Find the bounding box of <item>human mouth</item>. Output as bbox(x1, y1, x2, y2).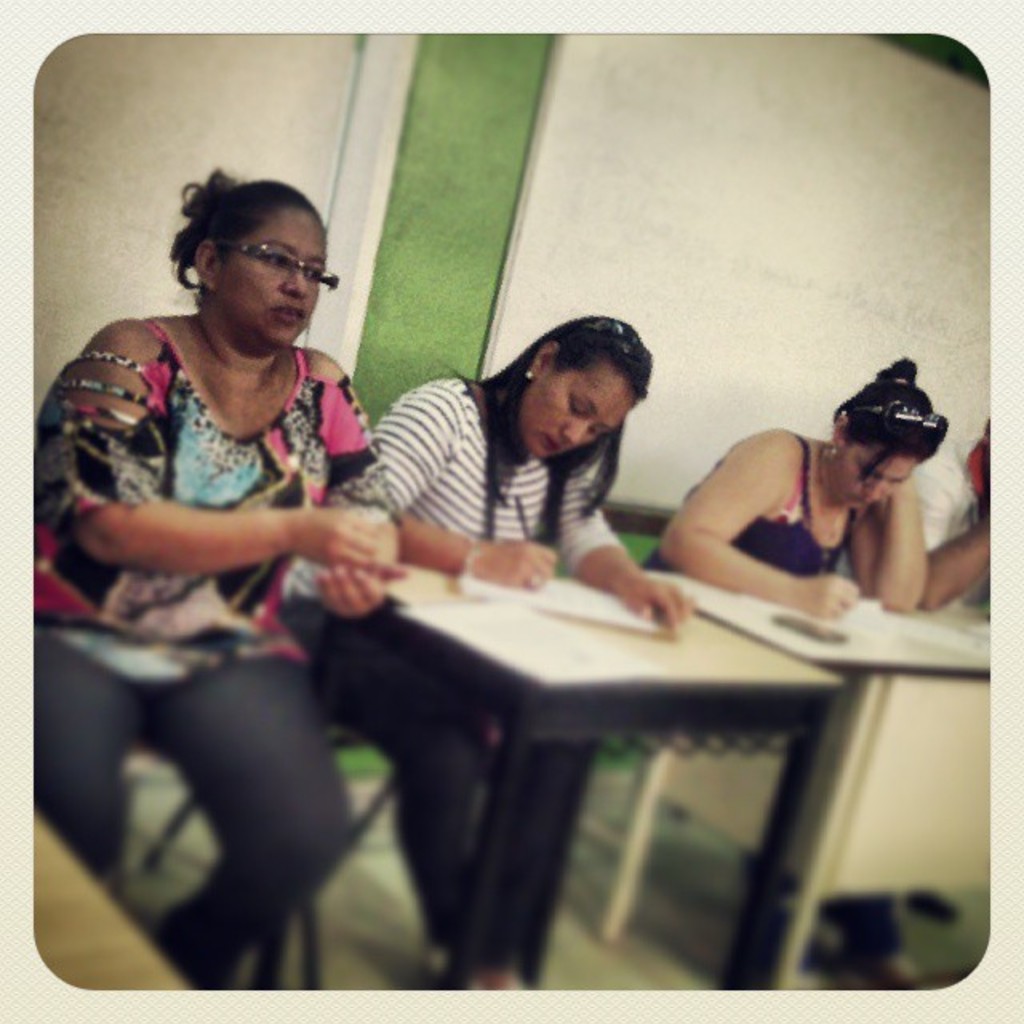
bbox(542, 432, 571, 453).
